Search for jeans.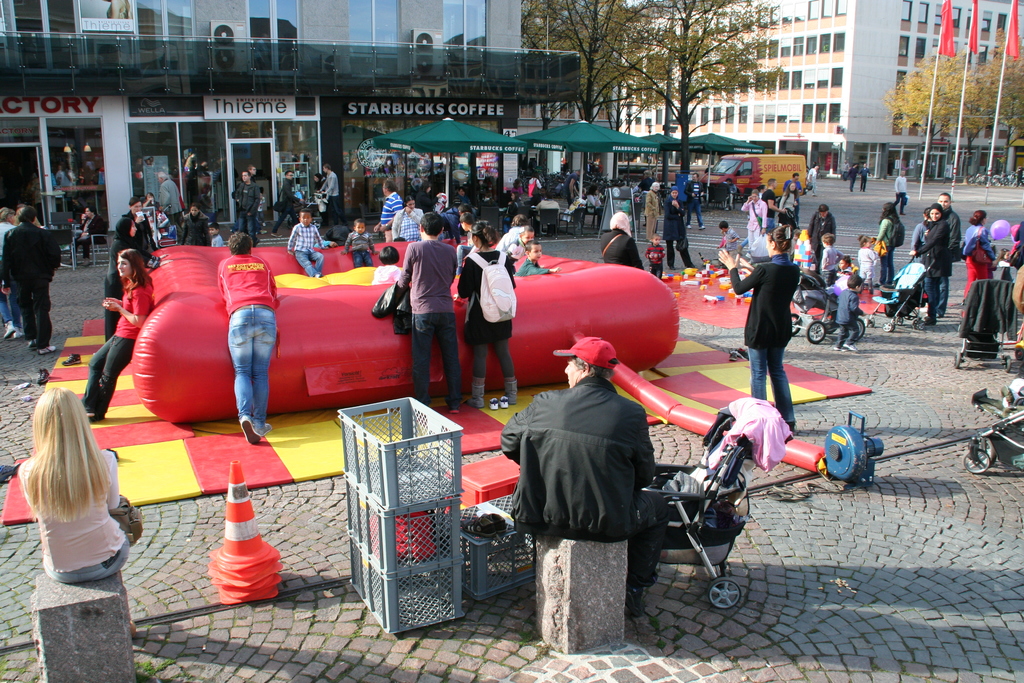
Found at locate(0, 294, 21, 331).
